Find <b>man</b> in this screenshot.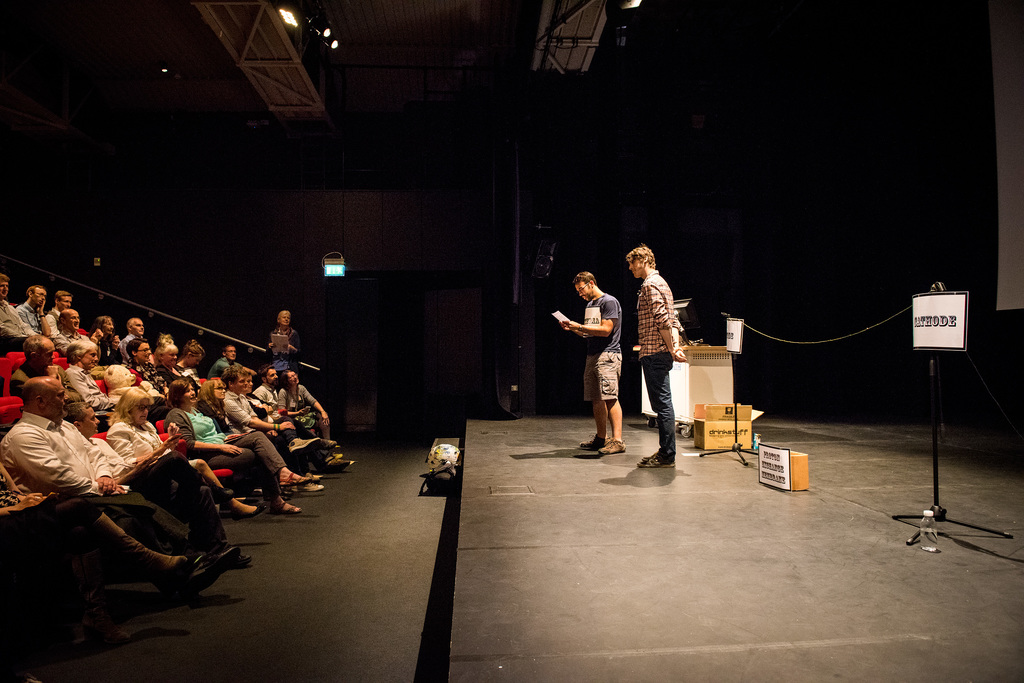
The bounding box for <b>man</b> is bbox(223, 366, 326, 492).
